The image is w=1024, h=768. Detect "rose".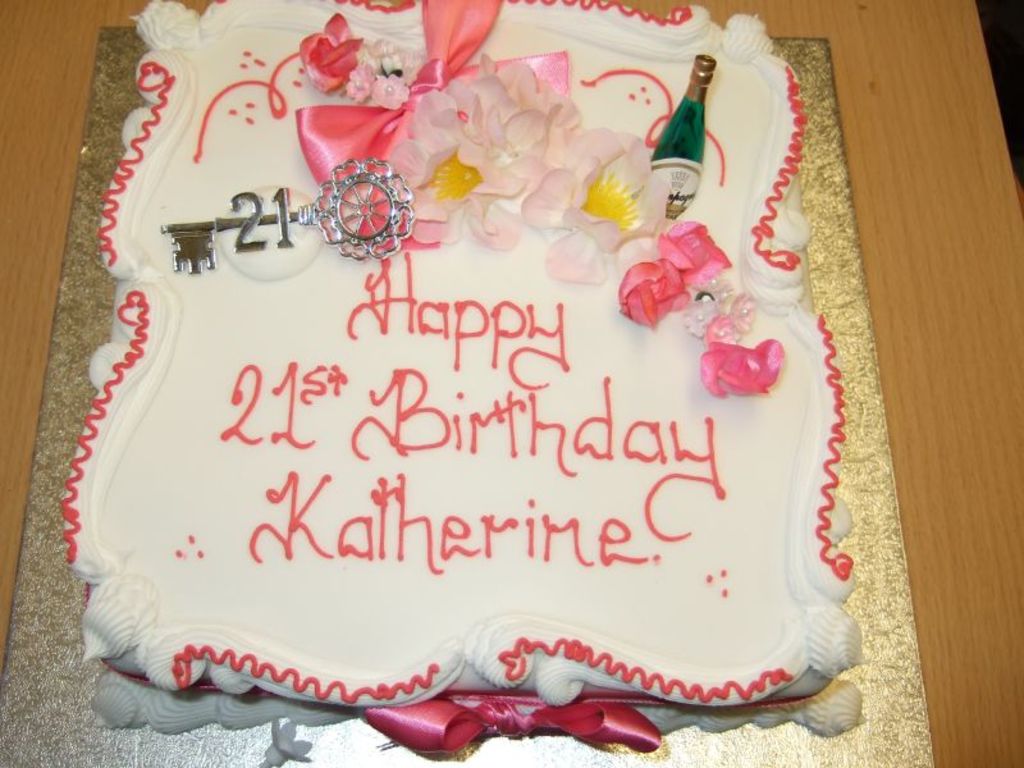
Detection: bbox=[618, 259, 692, 330].
